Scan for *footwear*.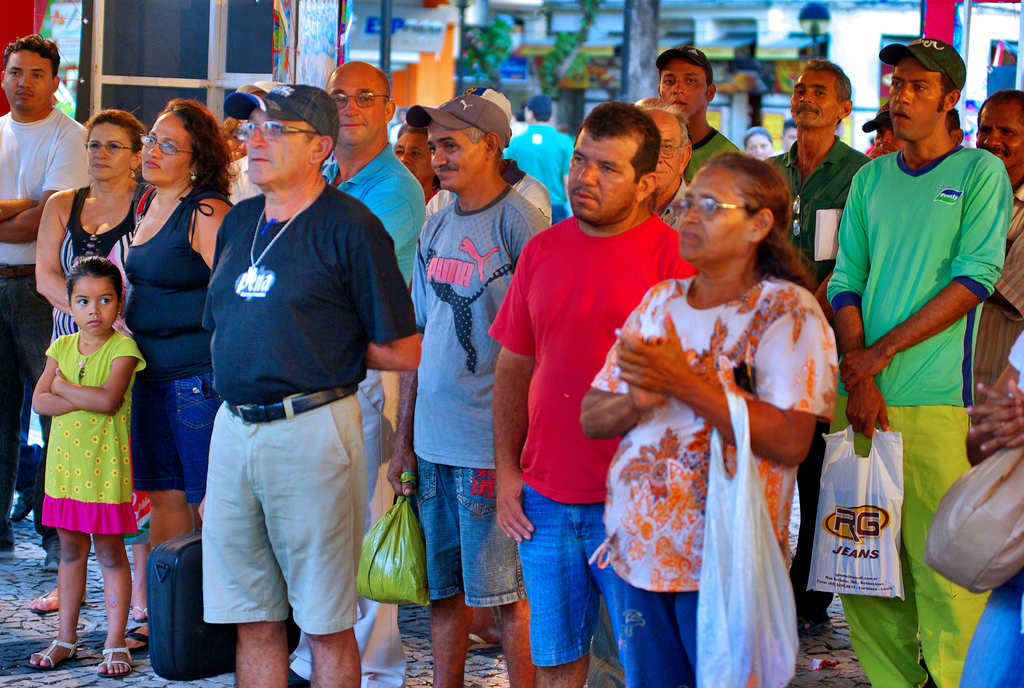
Scan result: locate(25, 637, 76, 684).
